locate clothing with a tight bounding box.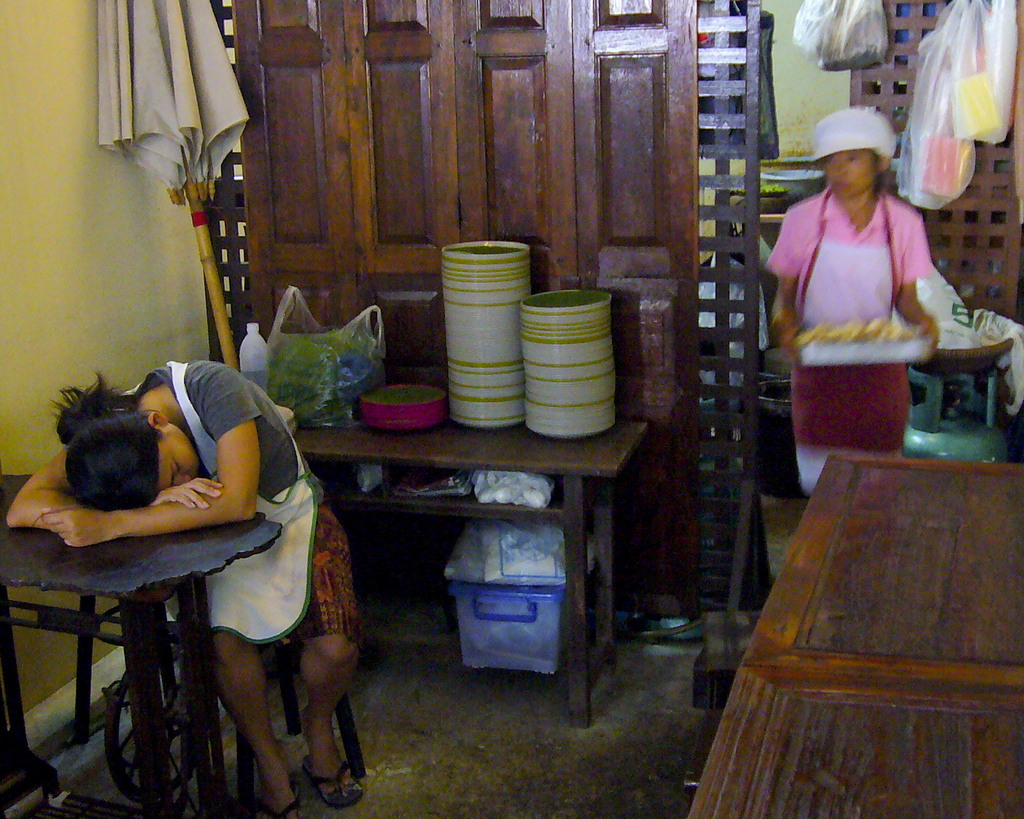
region(780, 123, 973, 414).
